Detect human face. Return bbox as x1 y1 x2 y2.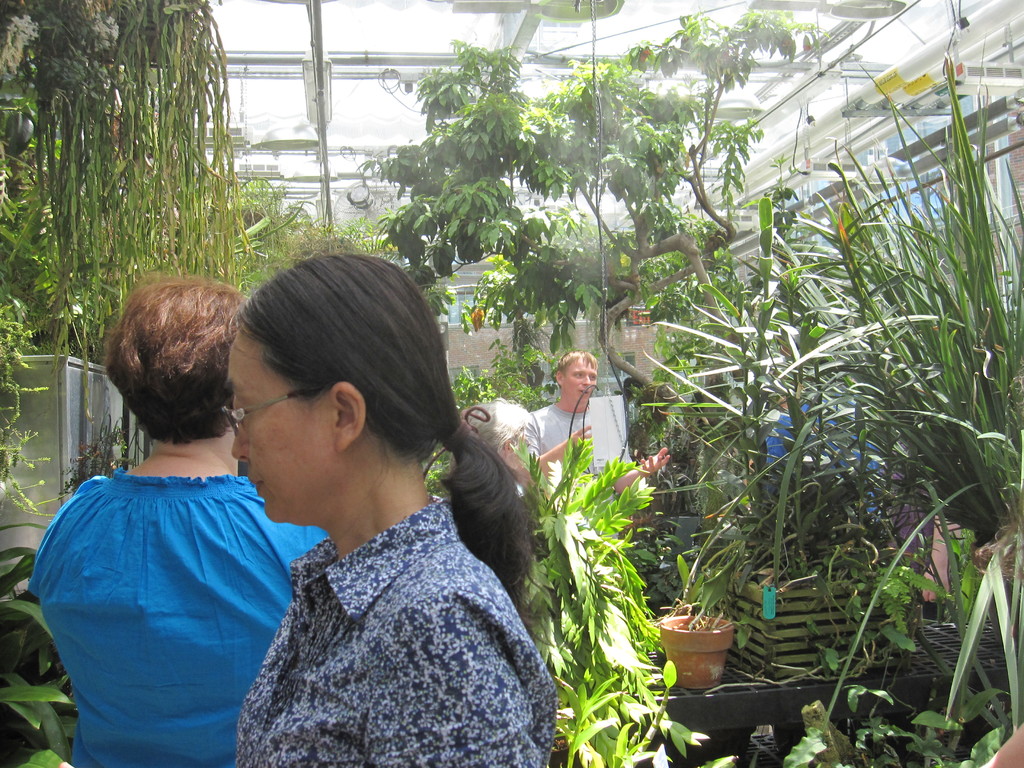
565 356 598 401.
